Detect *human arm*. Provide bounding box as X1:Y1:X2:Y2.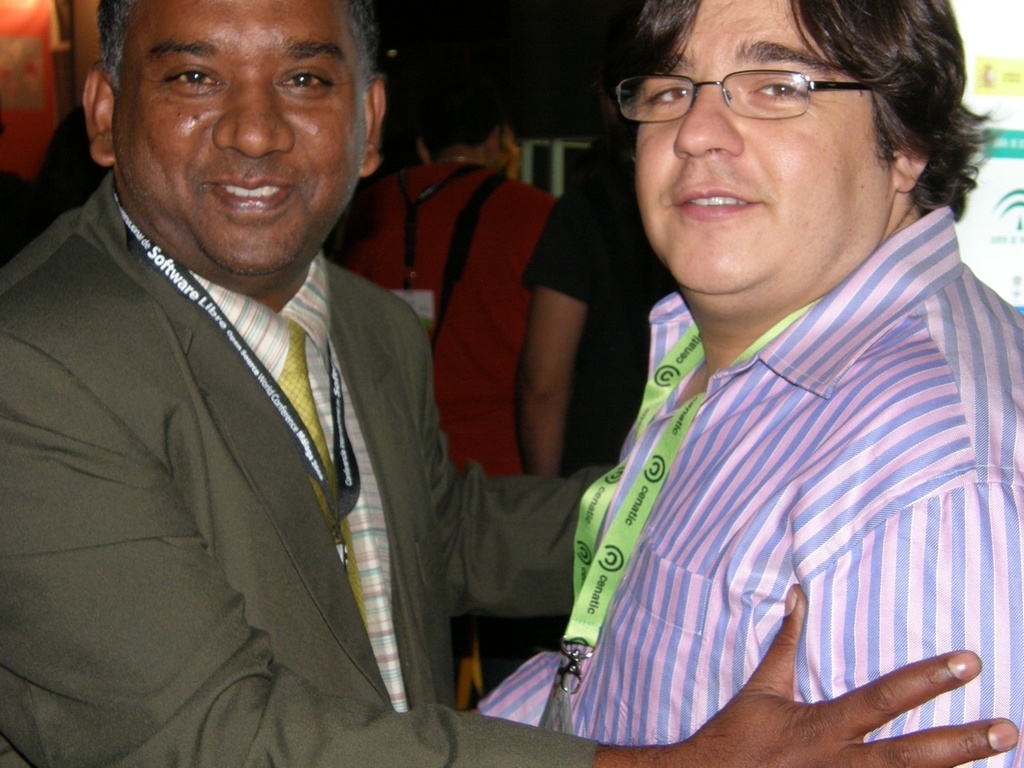
448:461:616:623.
